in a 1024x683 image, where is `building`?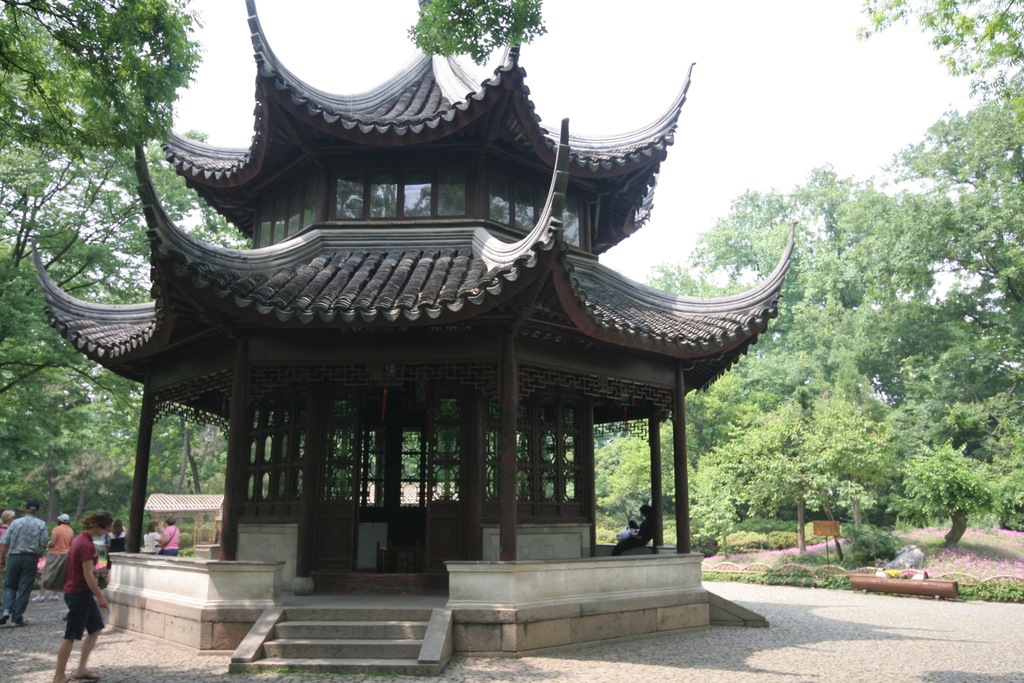
left=28, top=0, right=799, bottom=677.
